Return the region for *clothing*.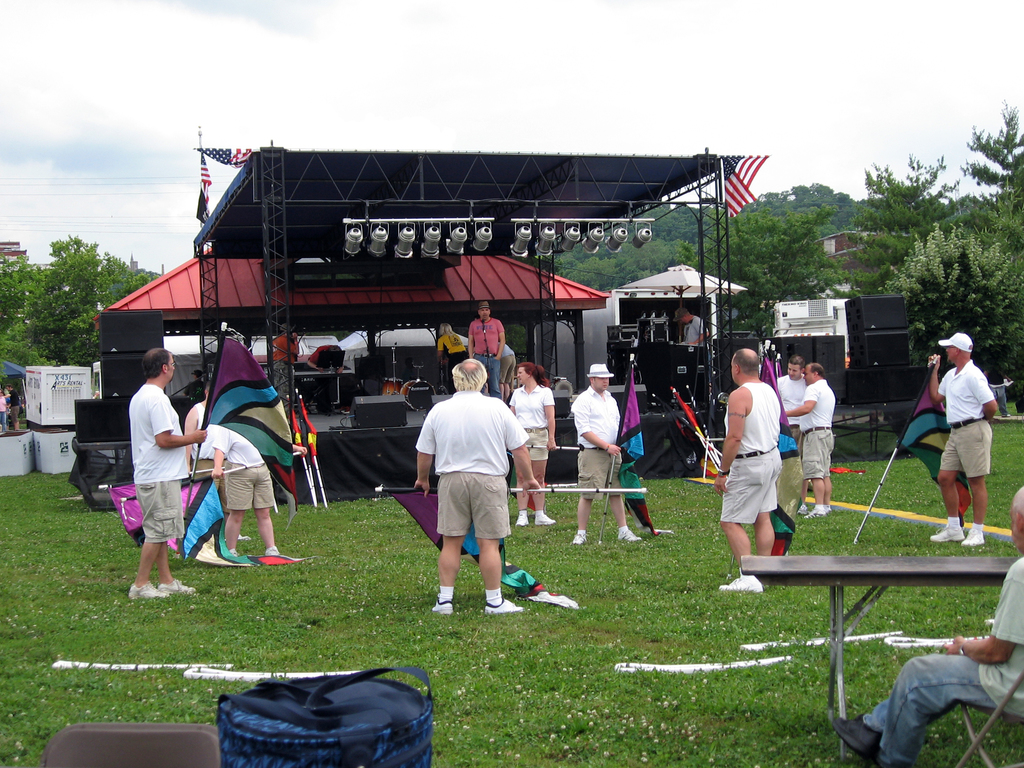
(left=433, top=331, right=469, bottom=384).
